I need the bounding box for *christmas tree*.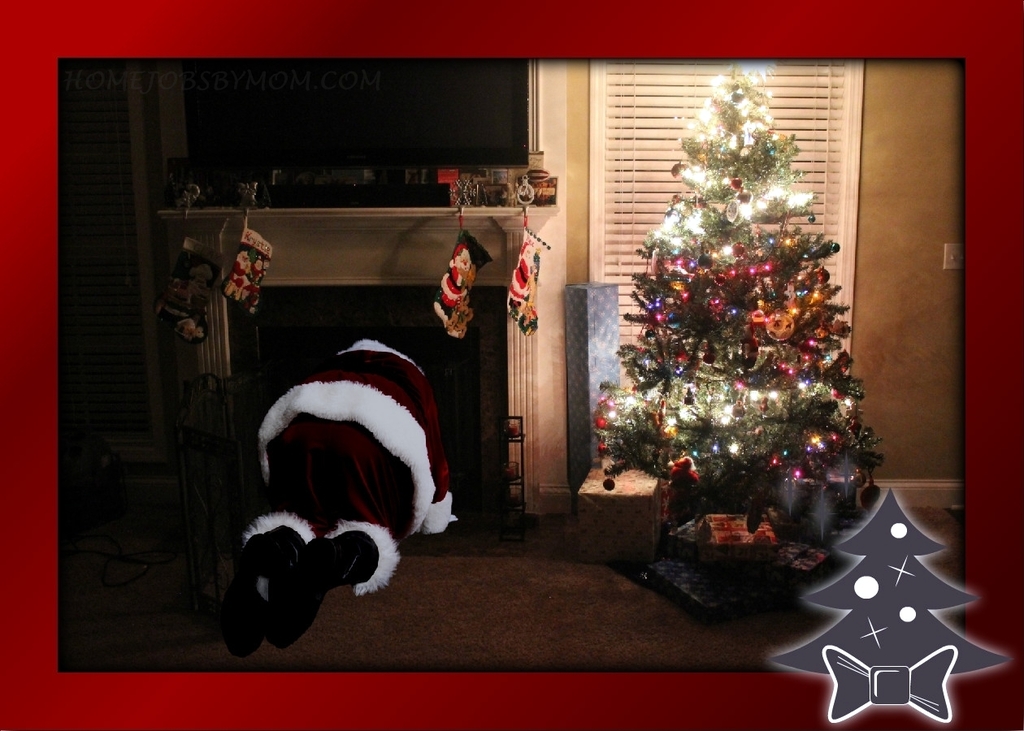
Here it is: [770,486,1013,725].
